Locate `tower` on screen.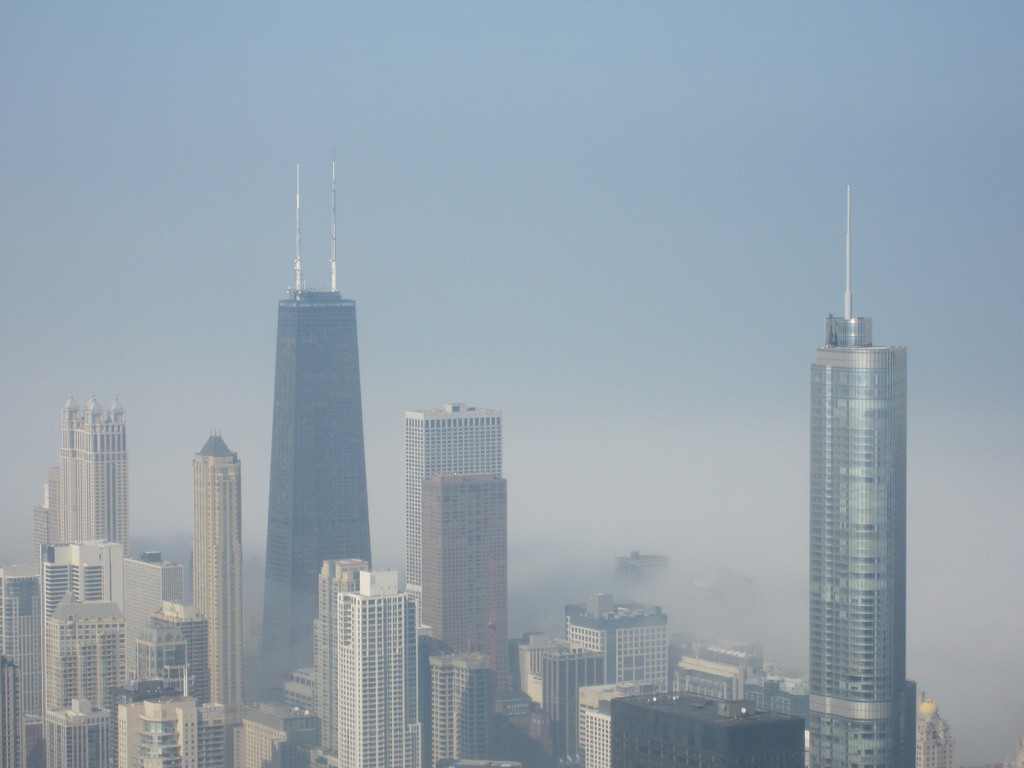
On screen at box=[309, 552, 438, 767].
